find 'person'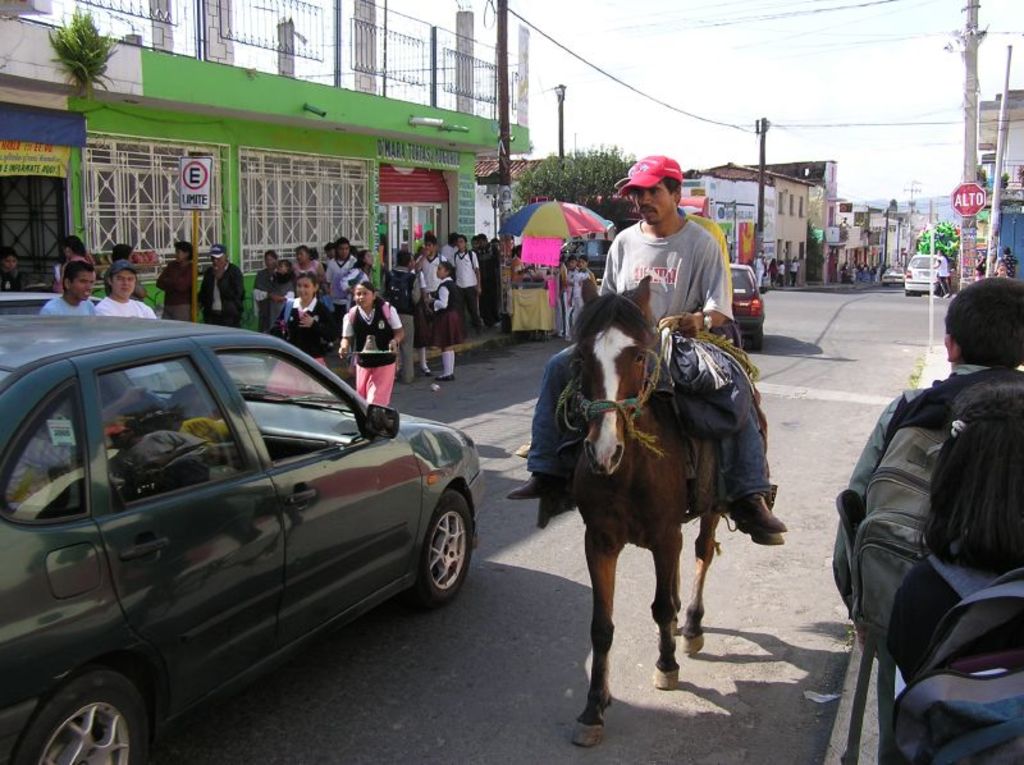
829, 267, 1023, 611
